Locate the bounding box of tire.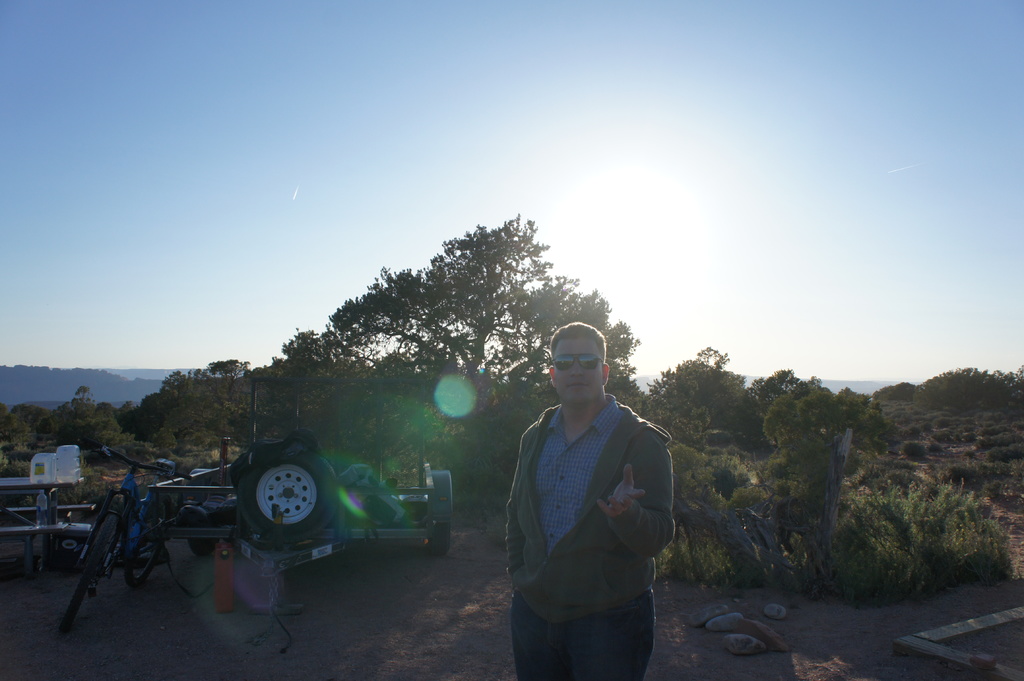
Bounding box: [436, 469, 454, 524].
